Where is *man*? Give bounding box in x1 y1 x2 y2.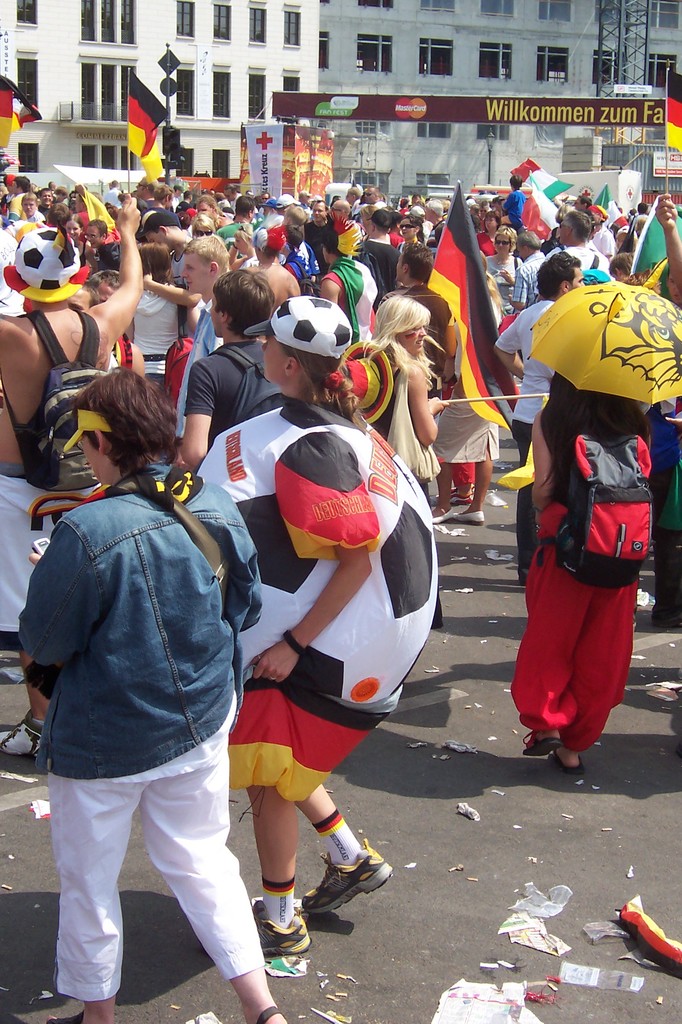
365 195 406 291.
